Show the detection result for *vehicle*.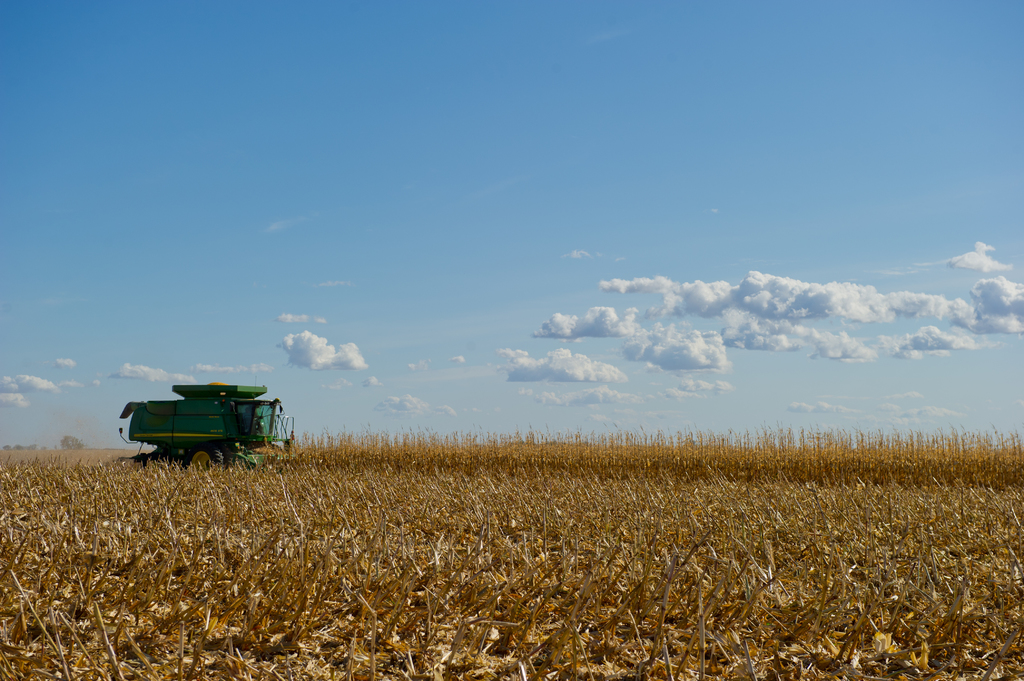
rect(120, 385, 294, 467).
